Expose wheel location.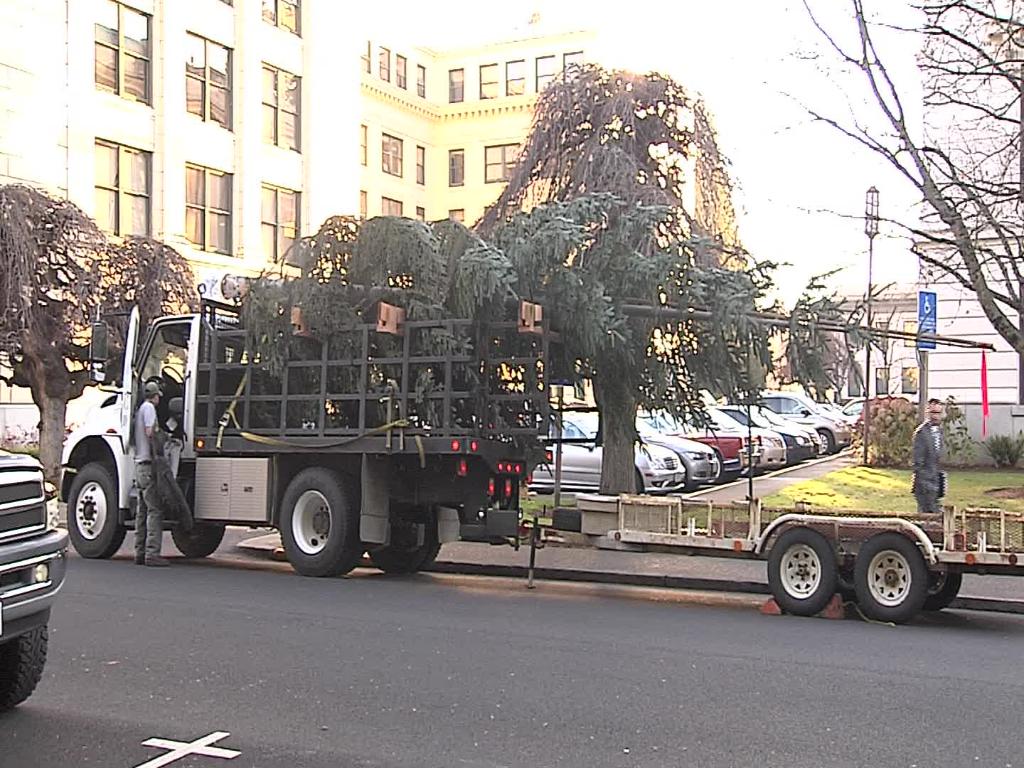
Exposed at [767,521,839,613].
